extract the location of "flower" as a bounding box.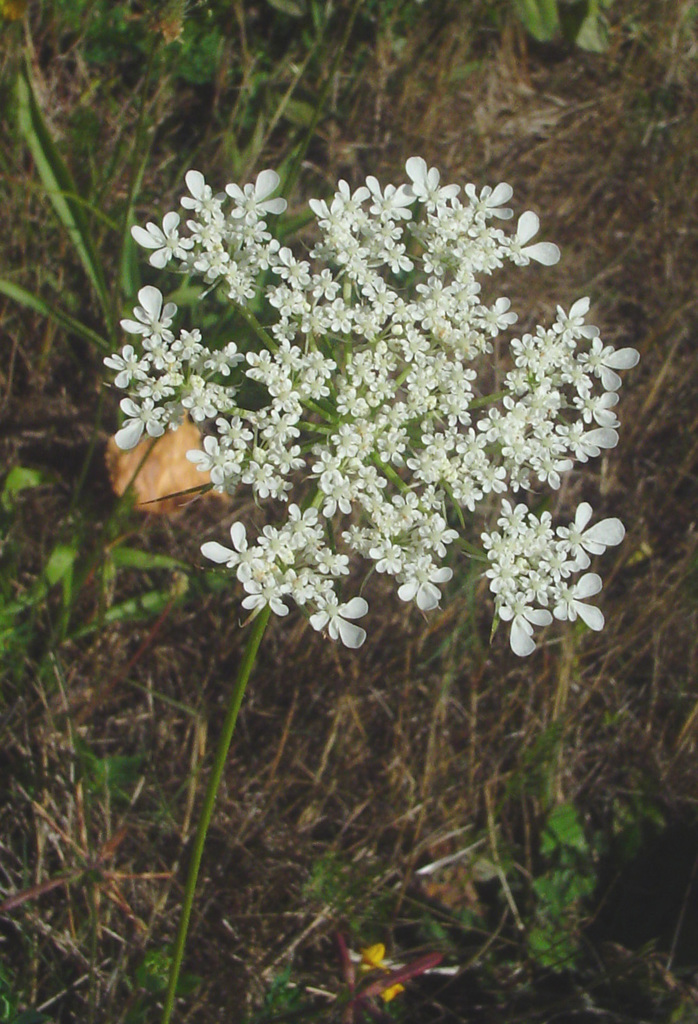
557,285,599,348.
